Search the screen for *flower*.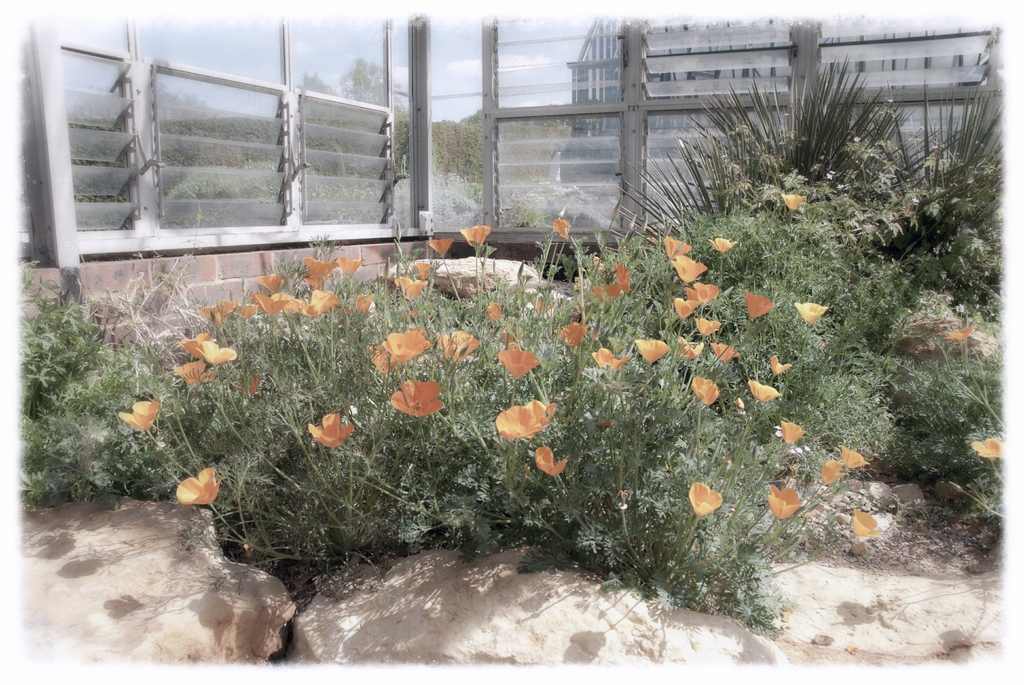
Found at box(172, 329, 201, 353).
